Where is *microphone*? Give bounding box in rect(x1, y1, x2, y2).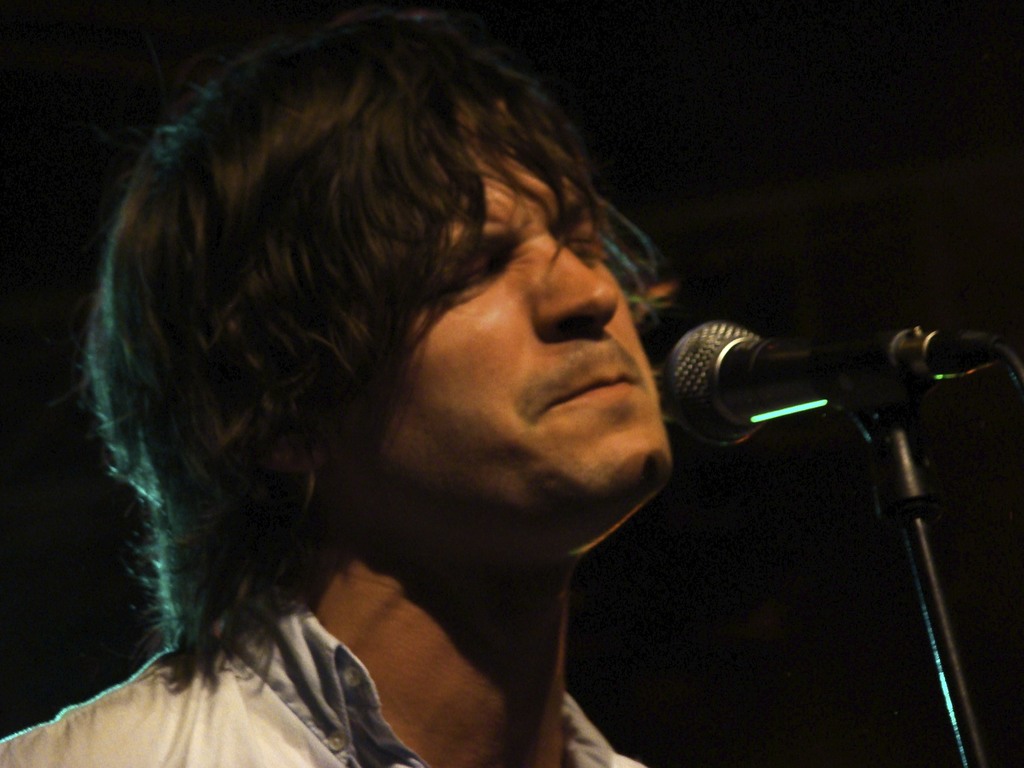
rect(651, 318, 910, 458).
